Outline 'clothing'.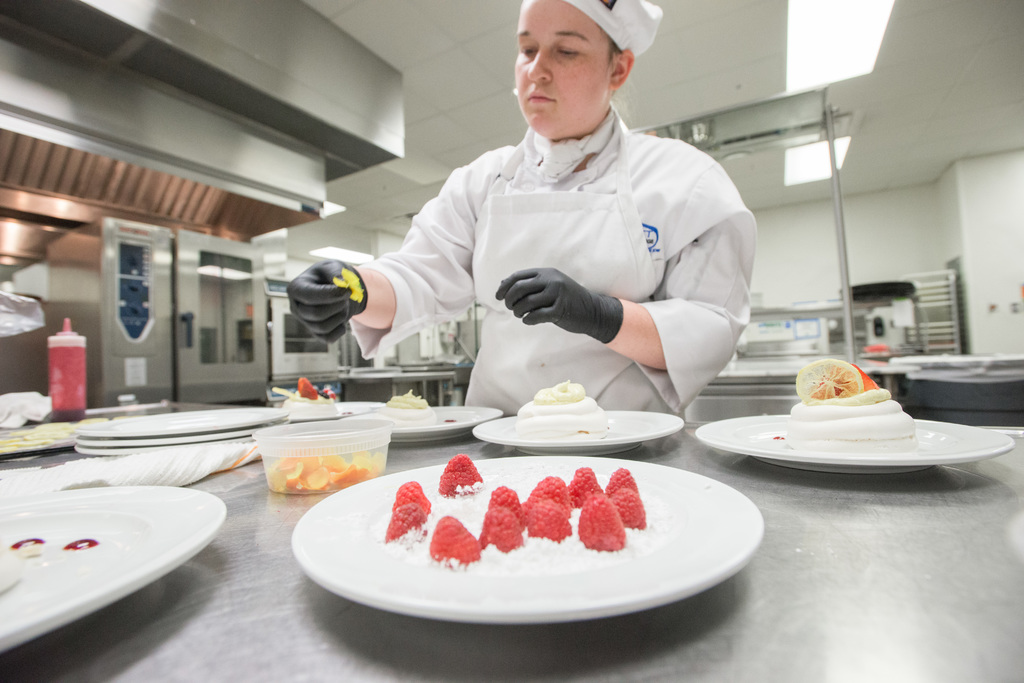
Outline: <bbox>346, 87, 765, 399</bbox>.
